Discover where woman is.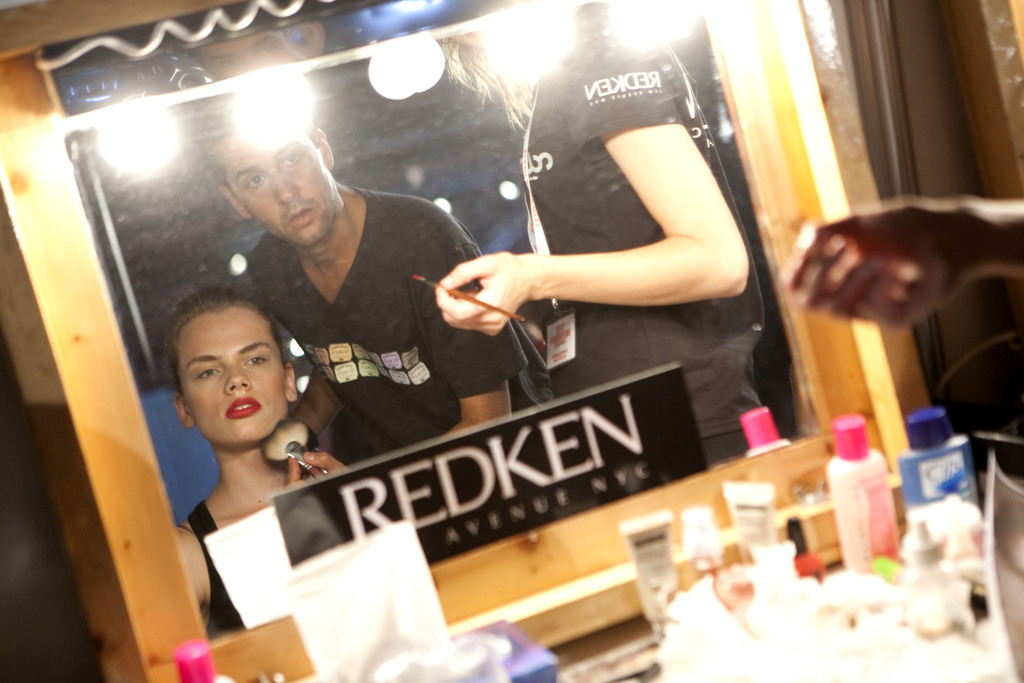
Discovered at <box>134,276,337,539</box>.
